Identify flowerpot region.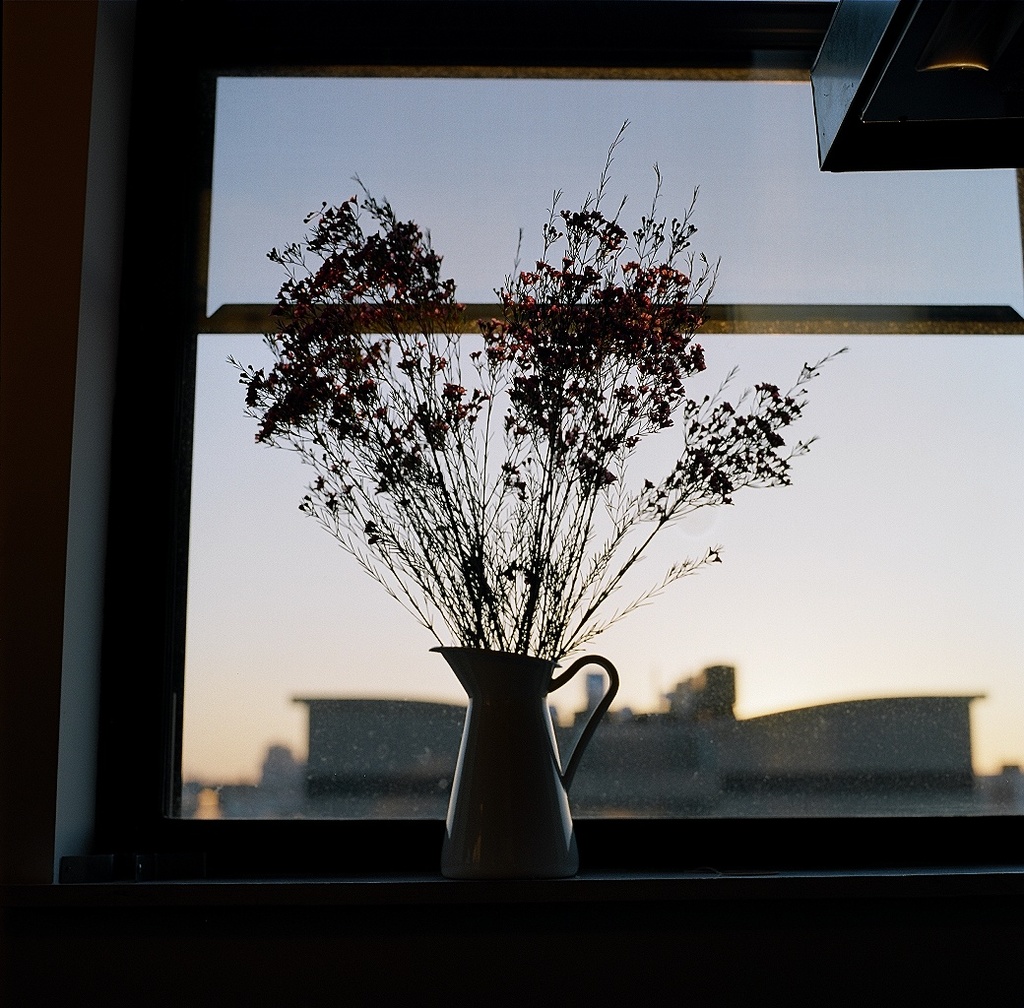
Region: bbox=[416, 624, 601, 863].
